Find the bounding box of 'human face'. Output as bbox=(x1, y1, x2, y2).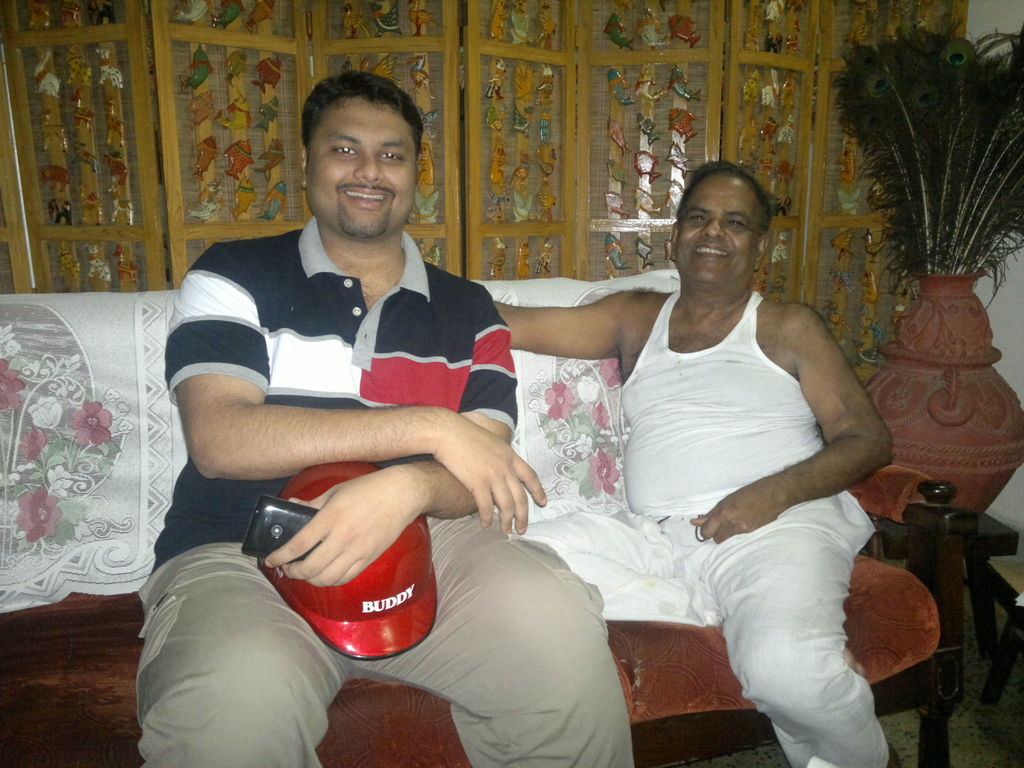
bbox=(672, 170, 769, 291).
